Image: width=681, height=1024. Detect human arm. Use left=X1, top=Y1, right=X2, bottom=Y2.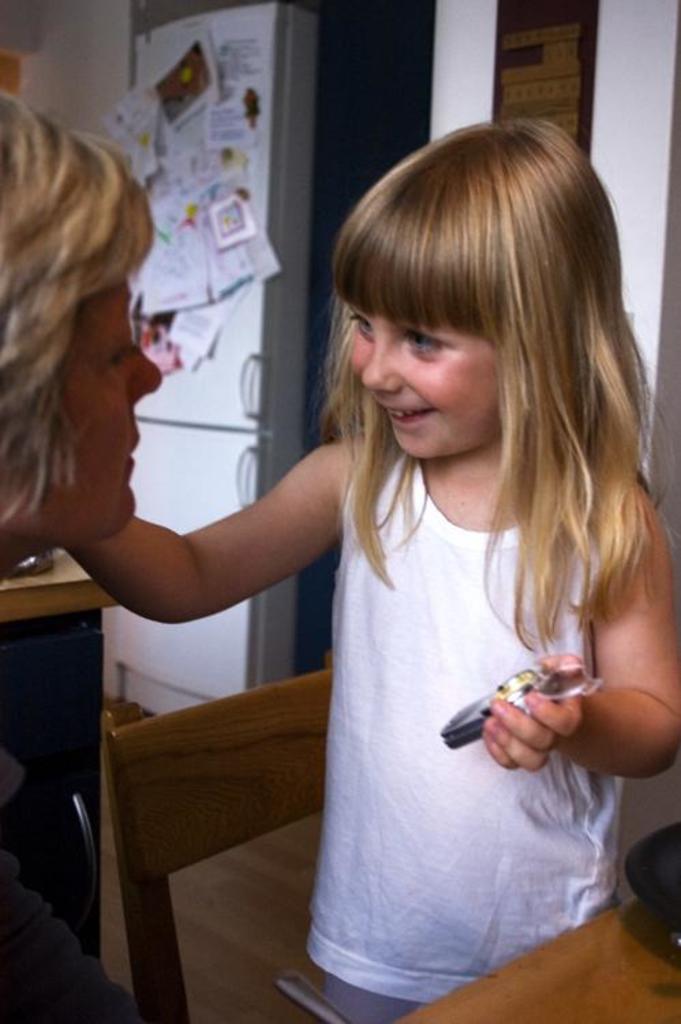
left=480, top=500, right=680, bottom=782.
